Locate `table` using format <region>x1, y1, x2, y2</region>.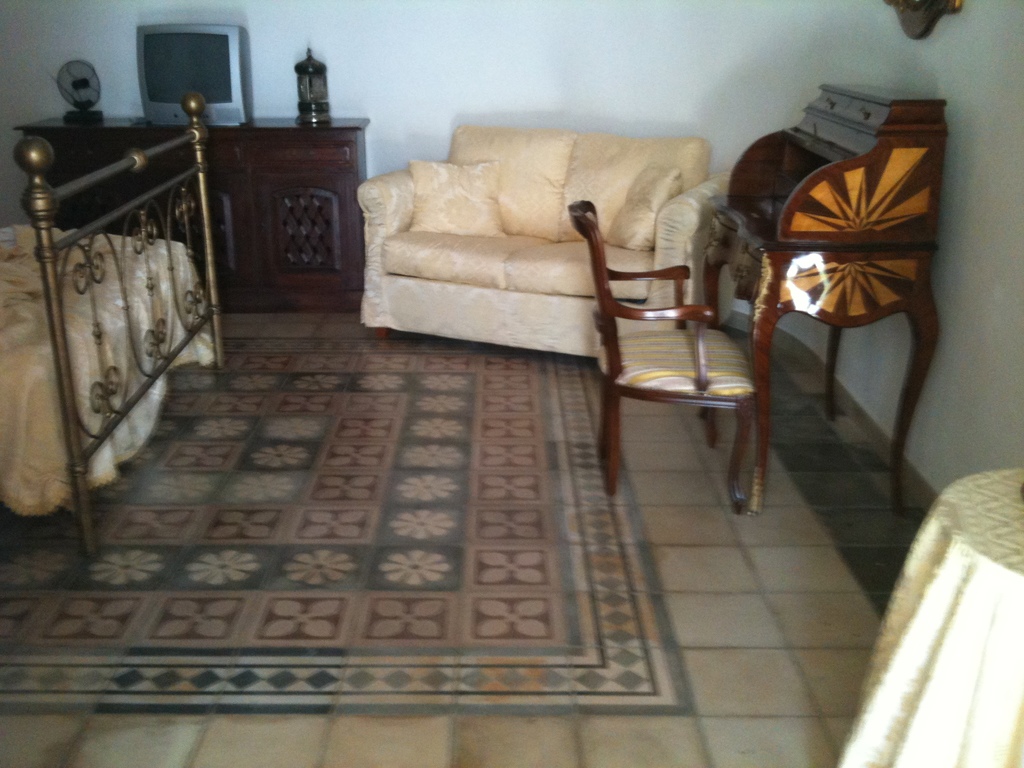
<region>10, 113, 378, 311</region>.
